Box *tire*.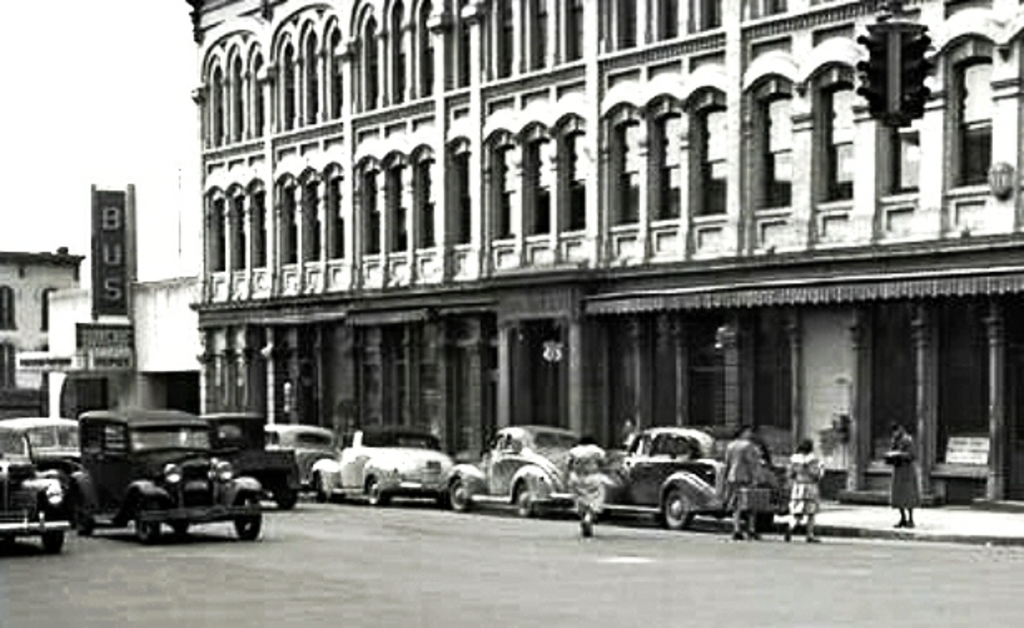
[left=661, top=490, right=688, bottom=527].
